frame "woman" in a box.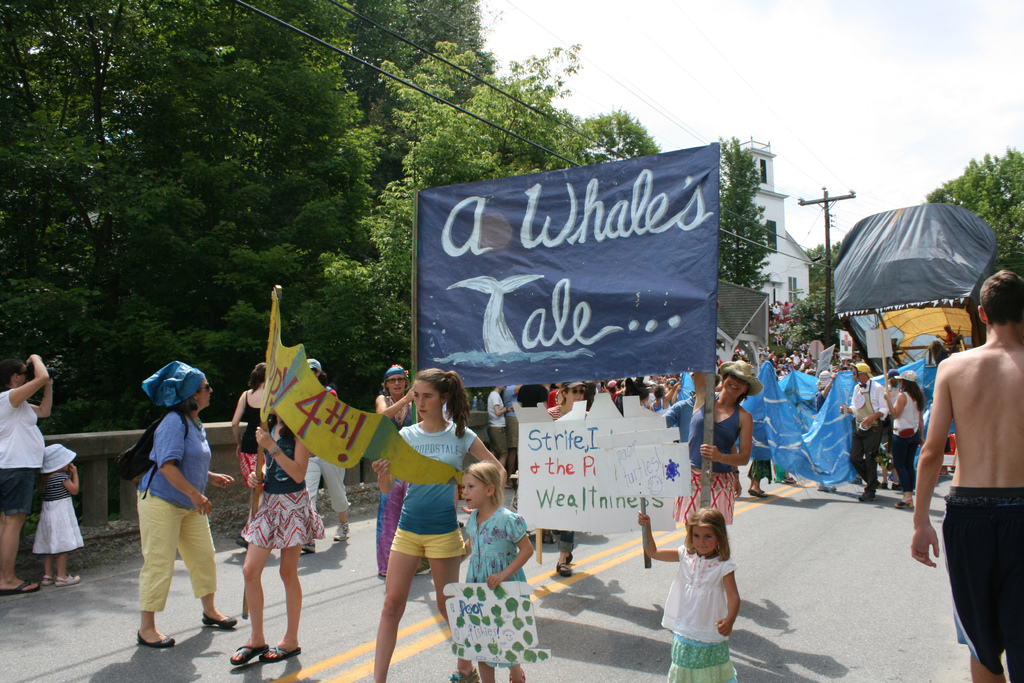
305, 357, 349, 554.
